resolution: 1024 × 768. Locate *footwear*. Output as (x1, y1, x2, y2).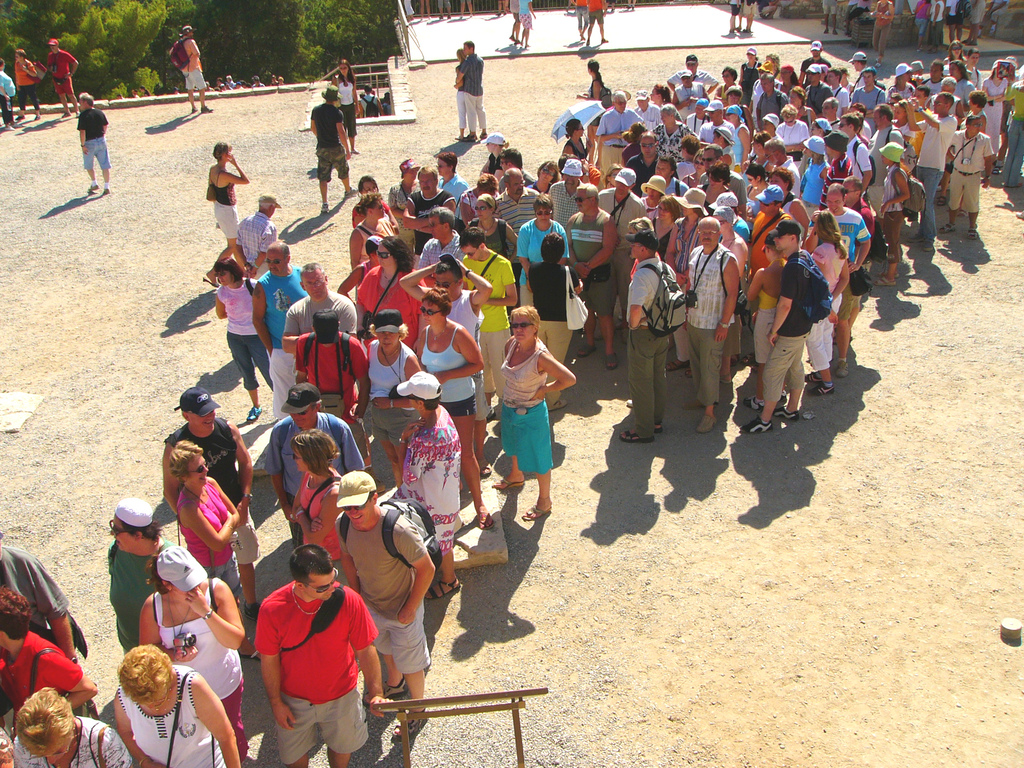
(320, 202, 328, 212).
